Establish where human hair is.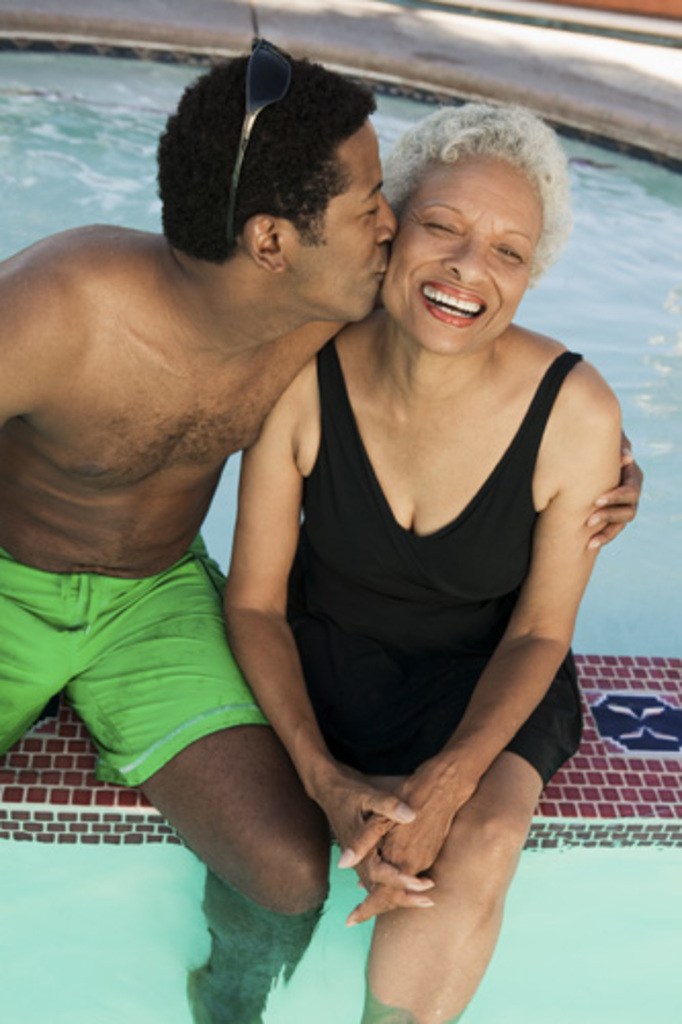
Established at 379 96 573 285.
